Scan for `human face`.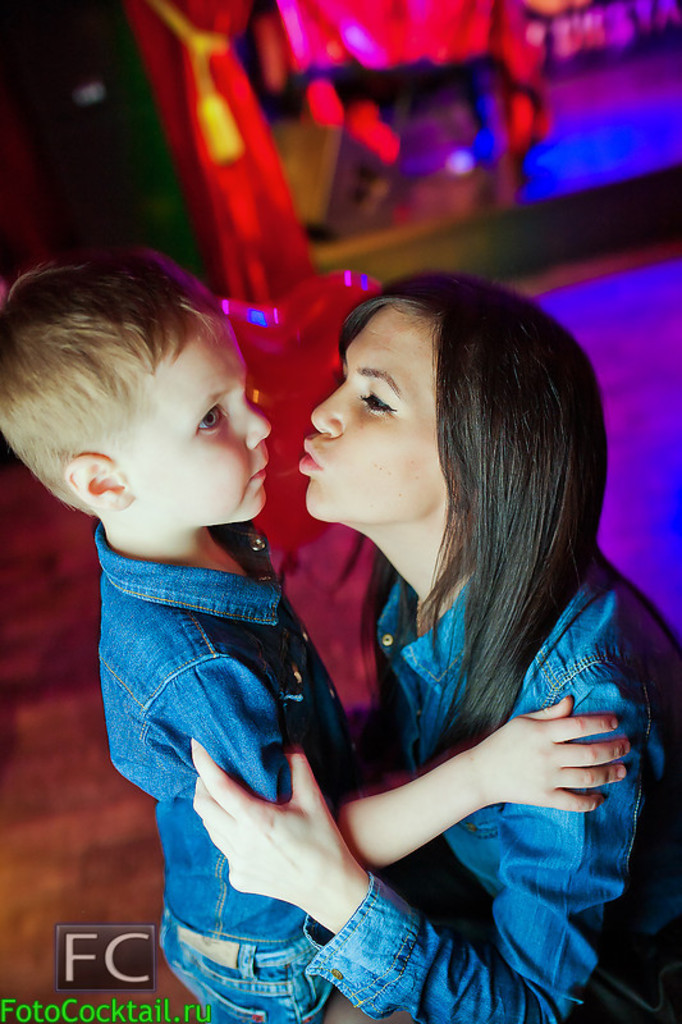
Scan result: bbox=(319, 279, 470, 566).
